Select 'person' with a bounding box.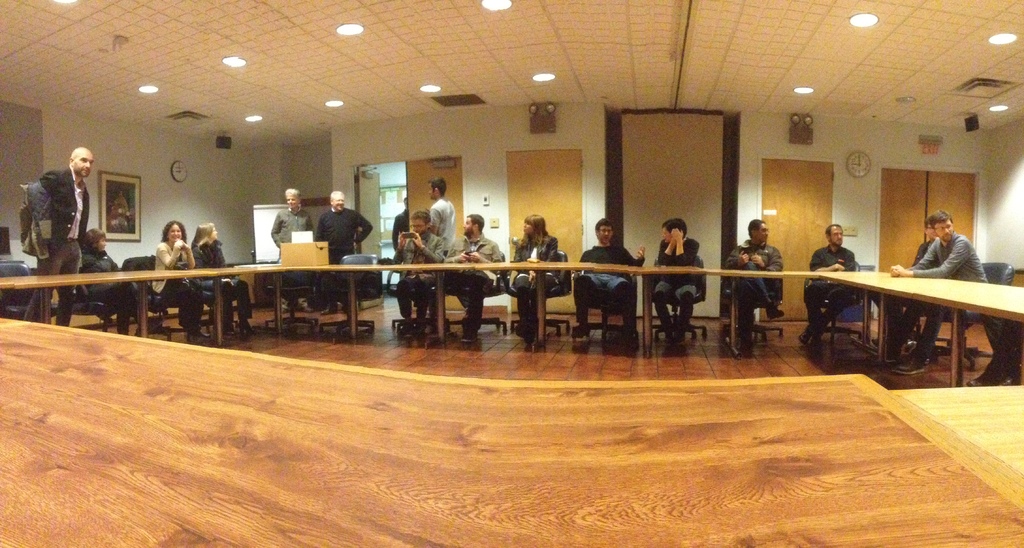
pyautogui.locateOnScreen(508, 213, 572, 349).
